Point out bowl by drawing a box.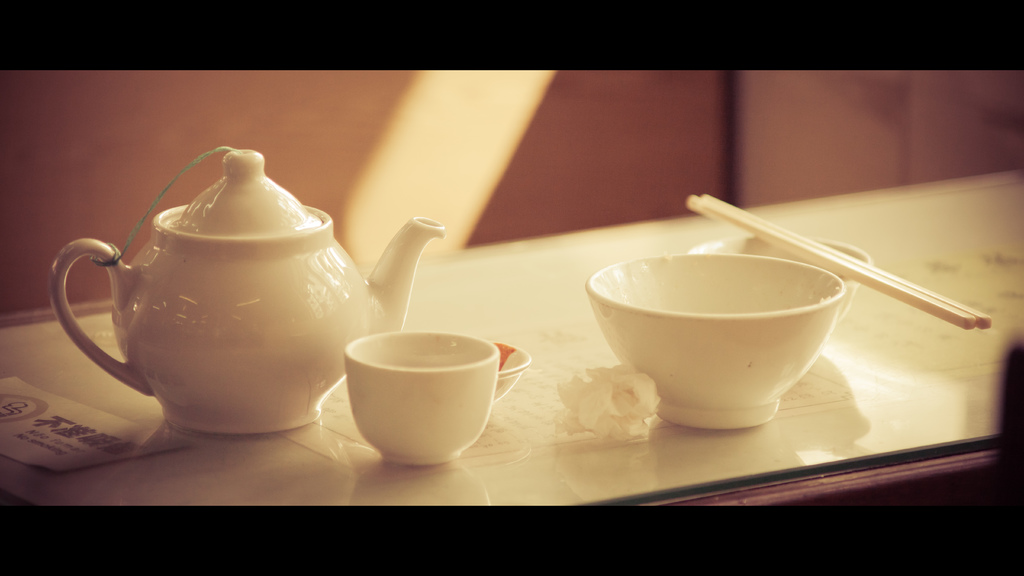
{"left": 688, "top": 237, "right": 870, "bottom": 327}.
